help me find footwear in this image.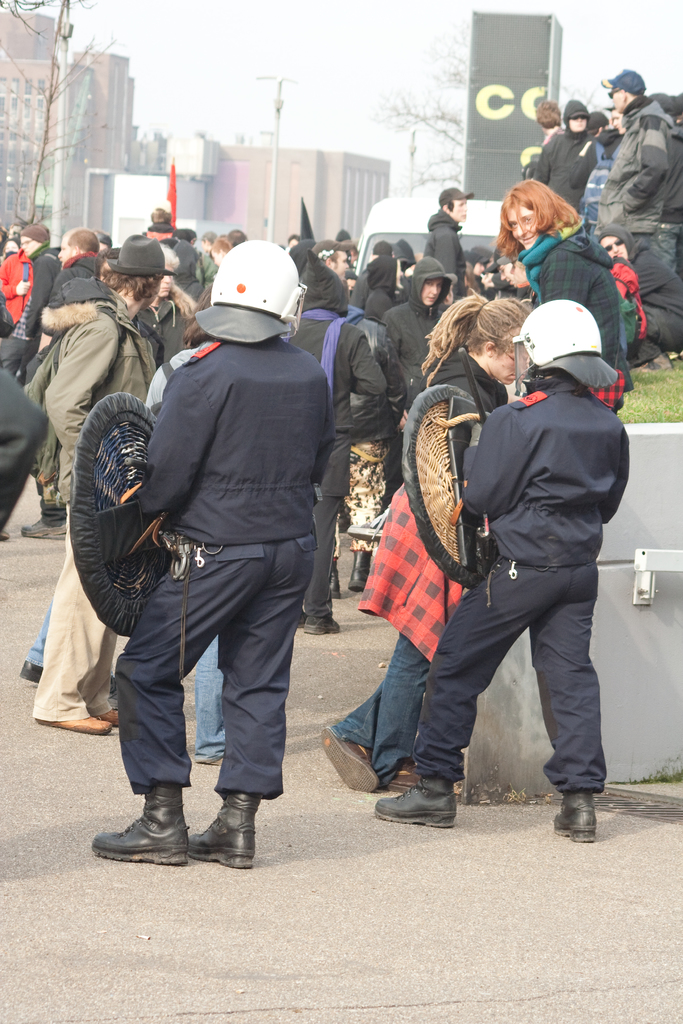
Found it: crop(21, 514, 71, 538).
